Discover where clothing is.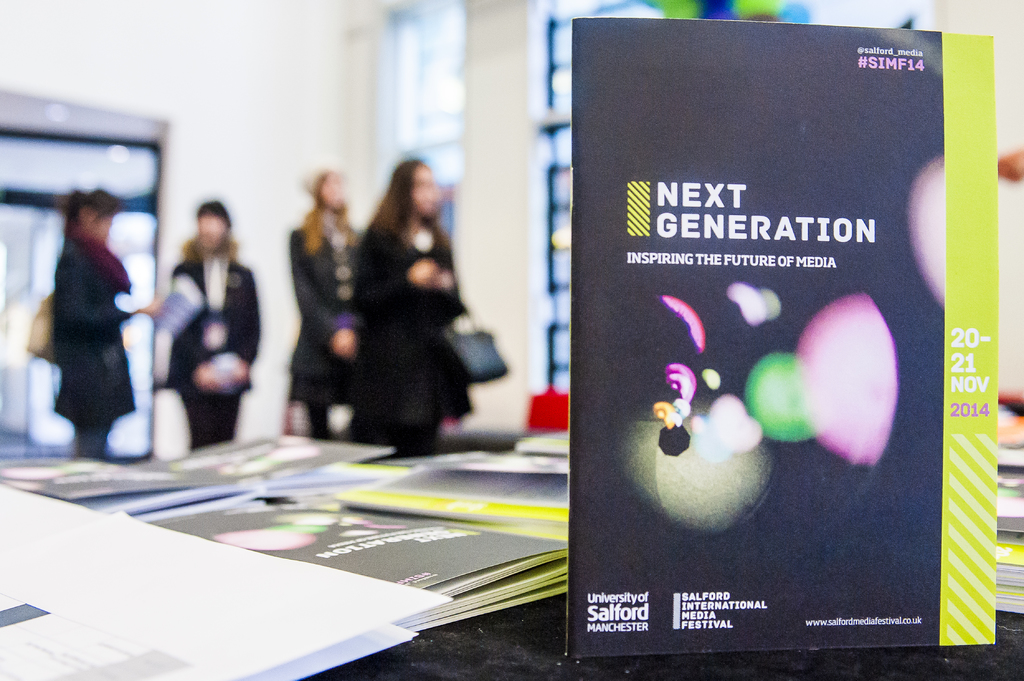
Discovered at x1=289 y1=223 x2=358 y2=437.
